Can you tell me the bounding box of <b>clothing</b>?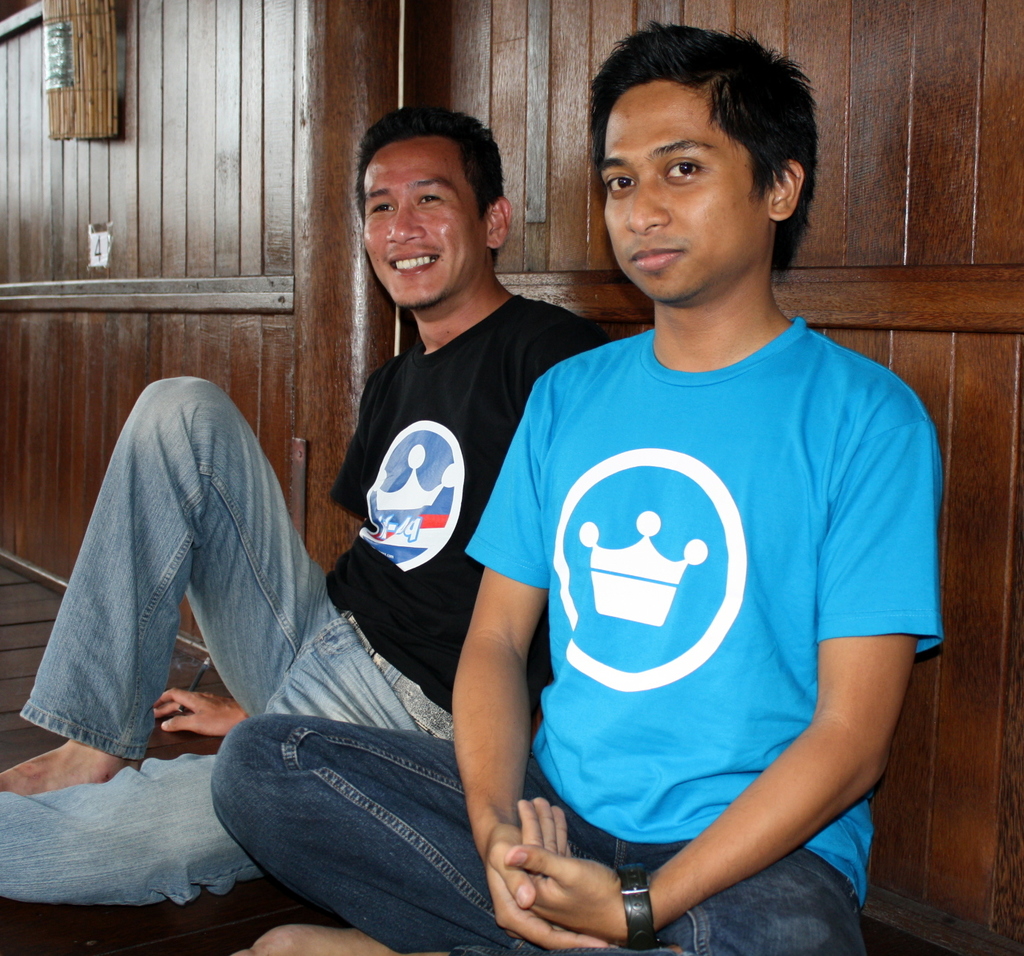
bbox(0, 290, 608, 913).
